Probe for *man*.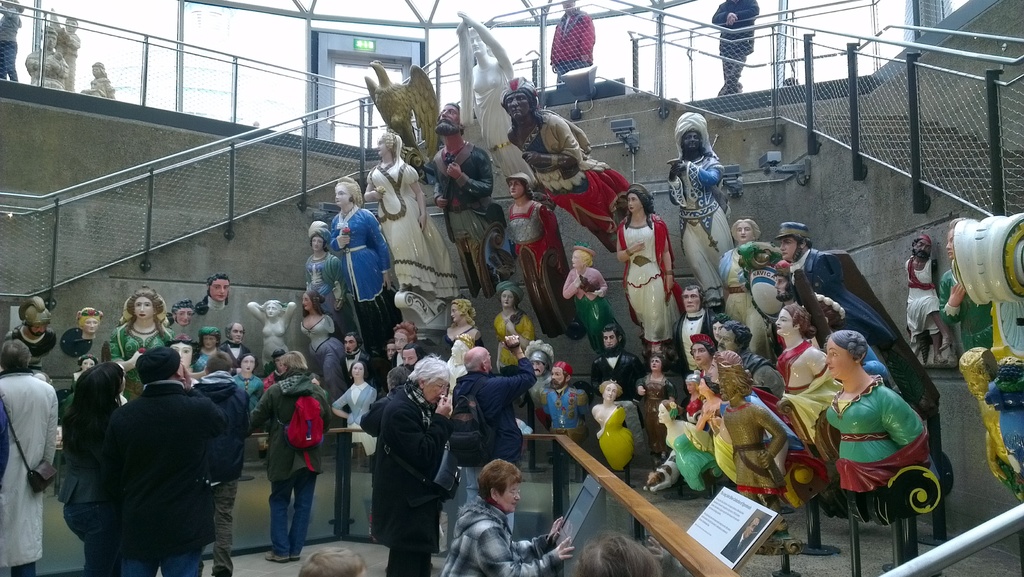
Probe result: (left=220, top=322, right=250, bottom=364).
